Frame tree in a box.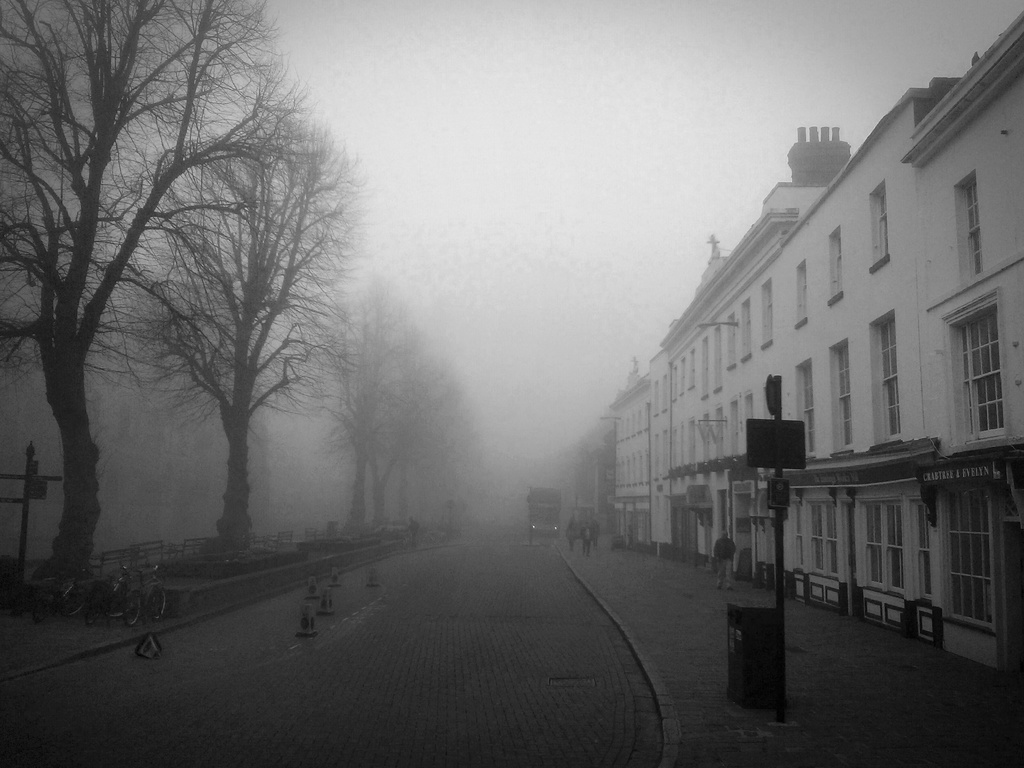
Rect(0, 0, 326, 596).
